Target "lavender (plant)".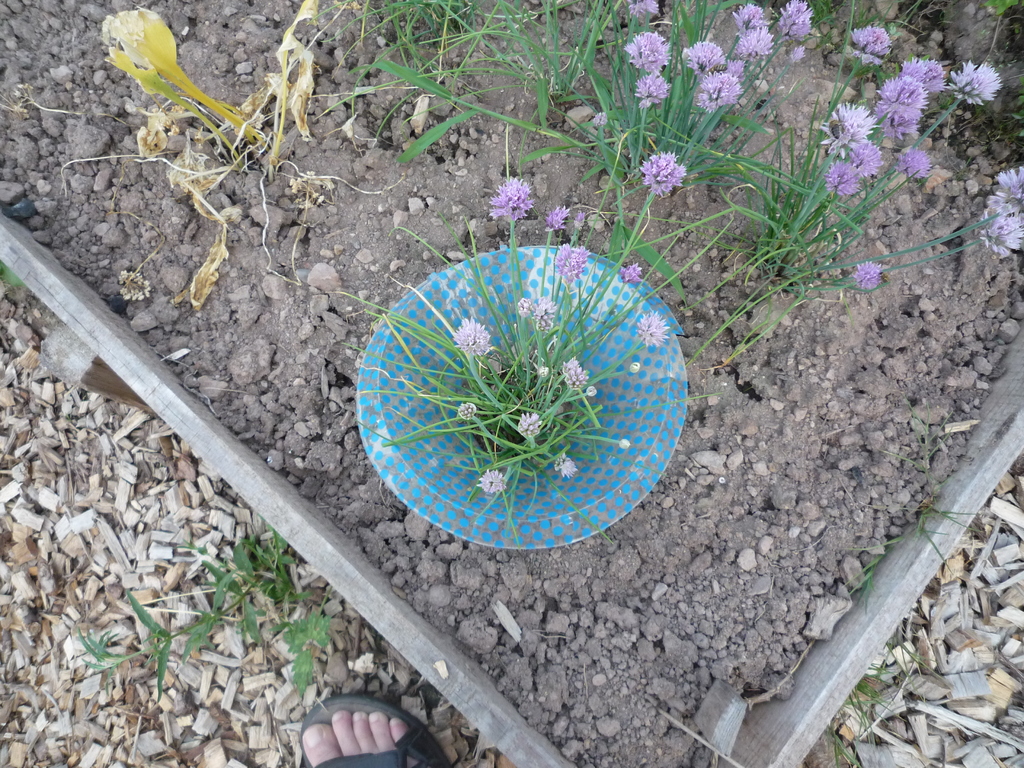
Target region: (left=481, top=171, right=534, bottom=219).
